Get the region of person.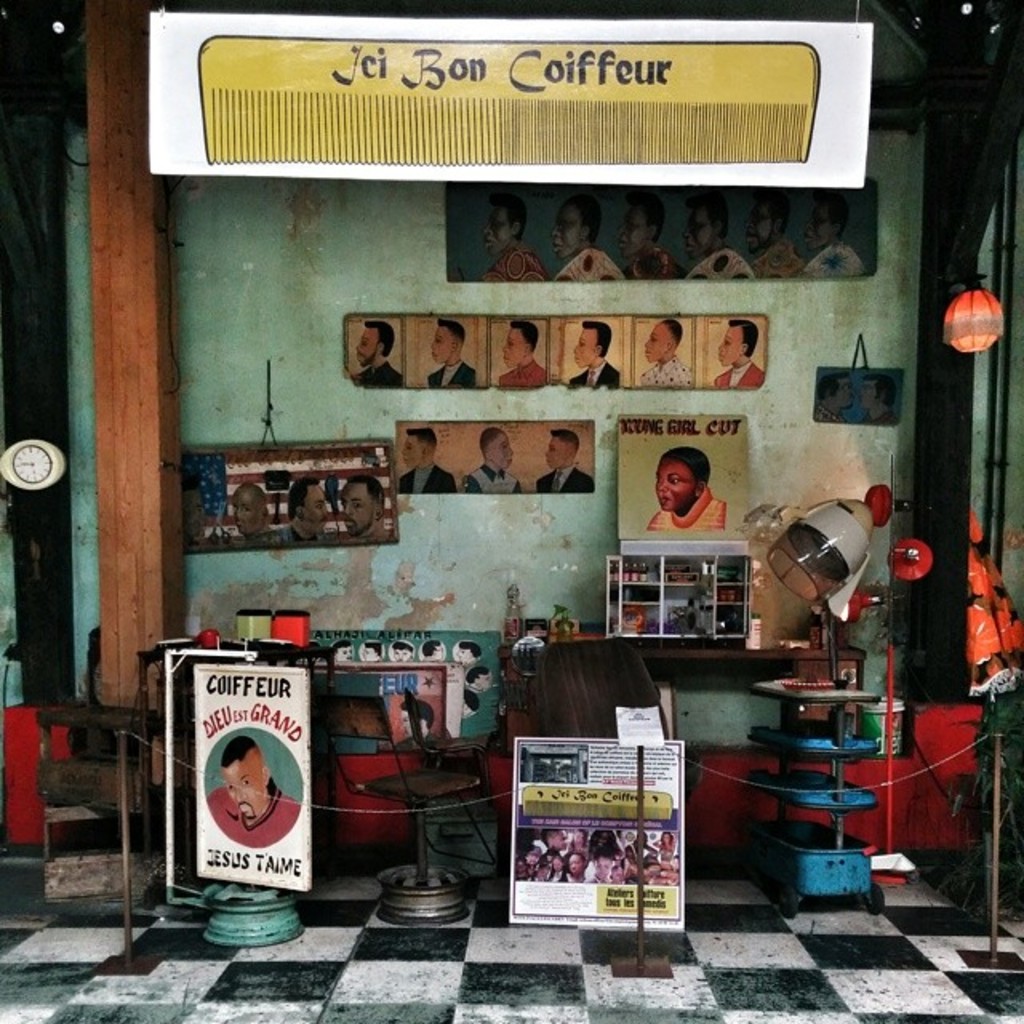
locate(541, 429, 602, 498).
